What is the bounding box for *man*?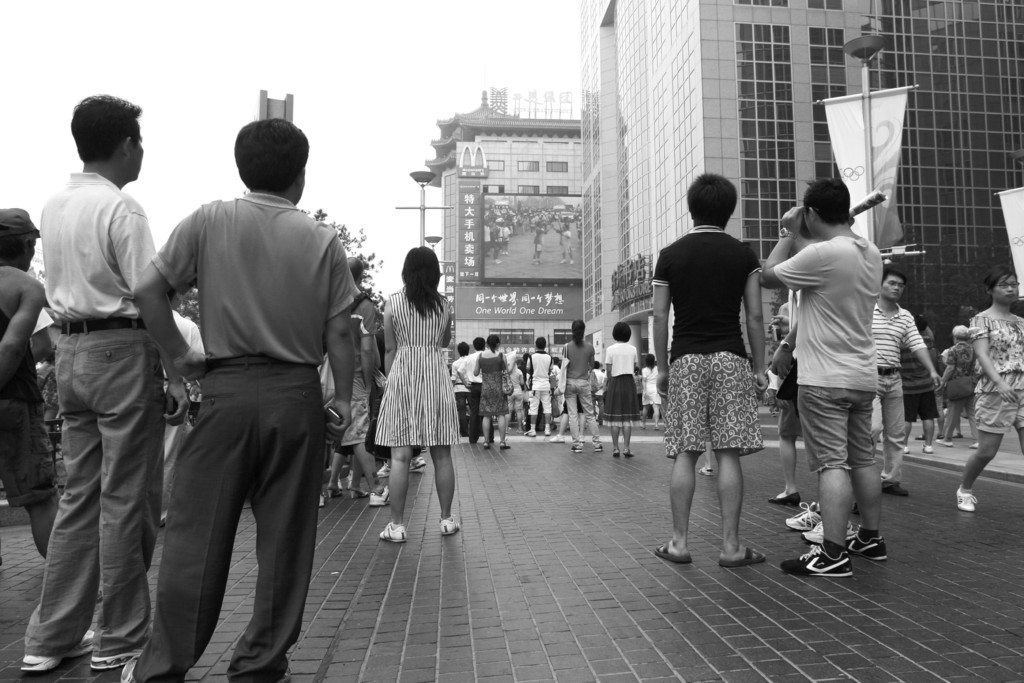
(x1=745, y1=176, x2=884, y2=580).
